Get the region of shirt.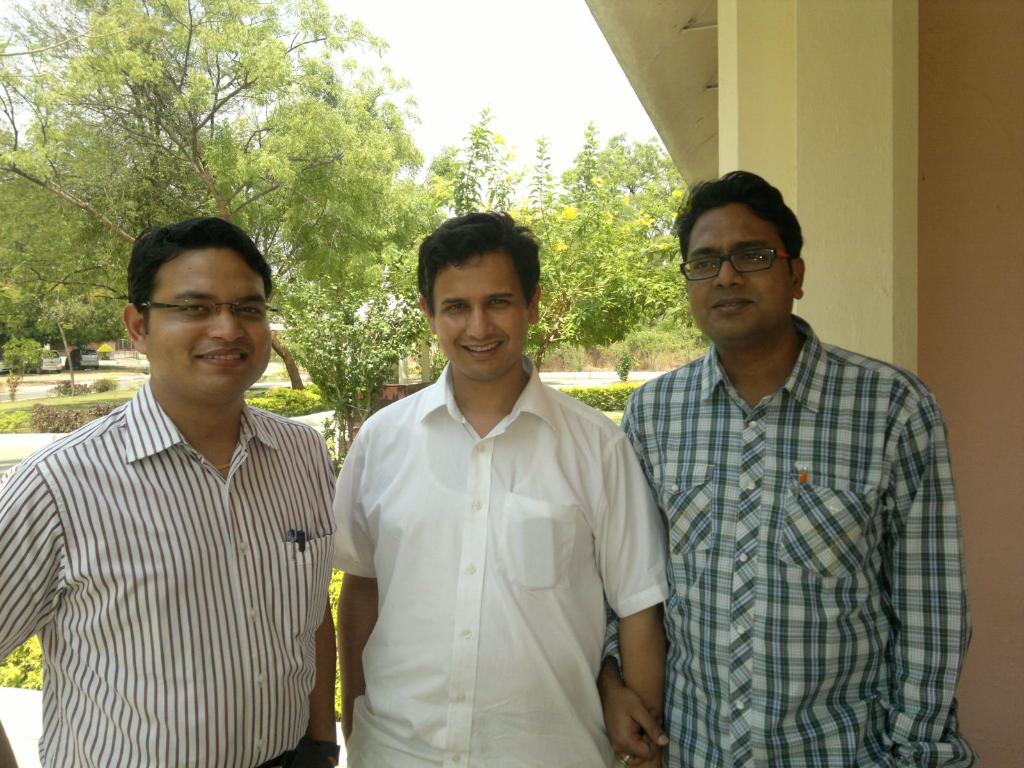
(0,373,335,767).
